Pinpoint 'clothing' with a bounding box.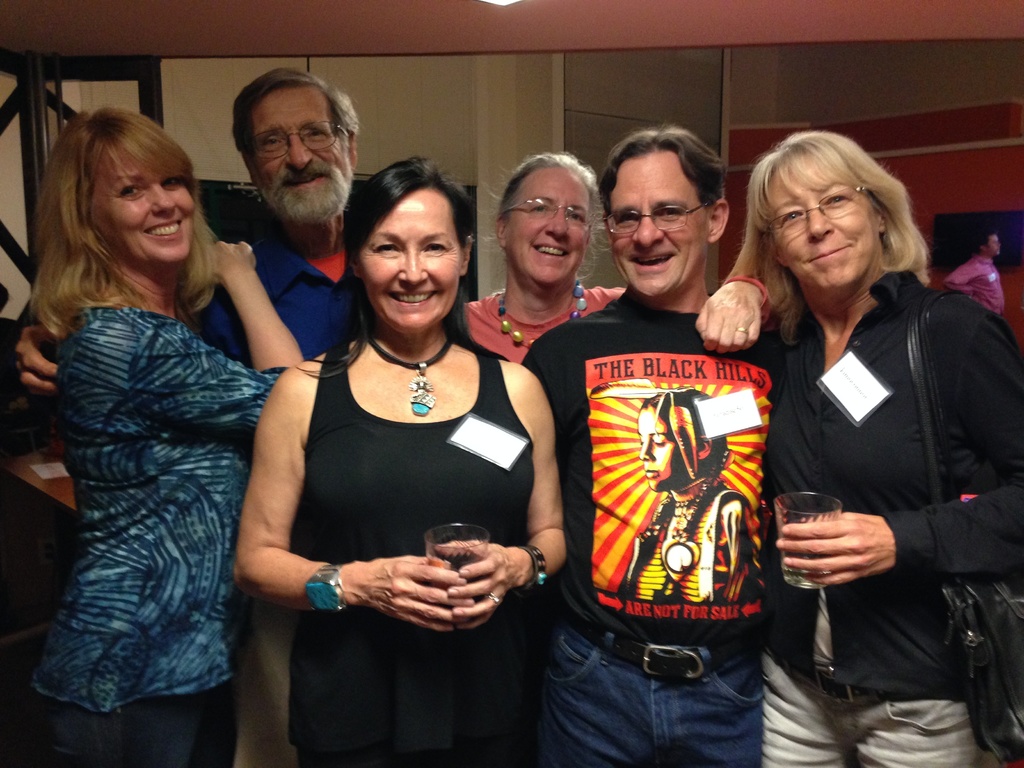
region(521, 276, 790, 767).
